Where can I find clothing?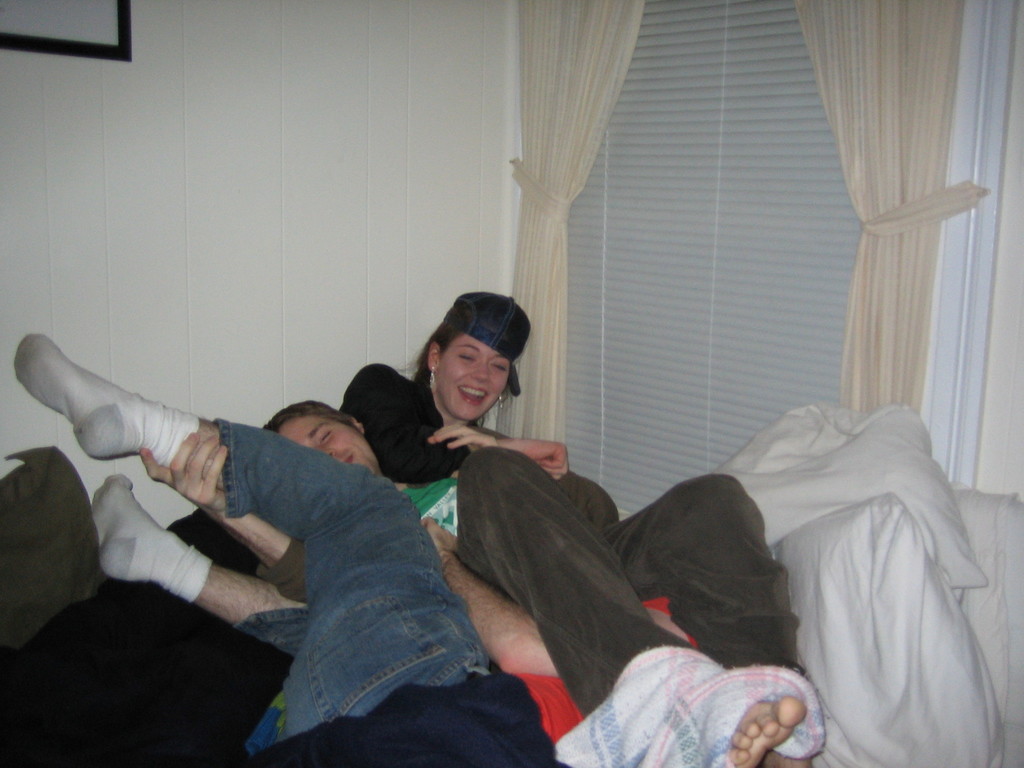
You can find it at [x1=208, y1=408, x2=591, y2=767].
